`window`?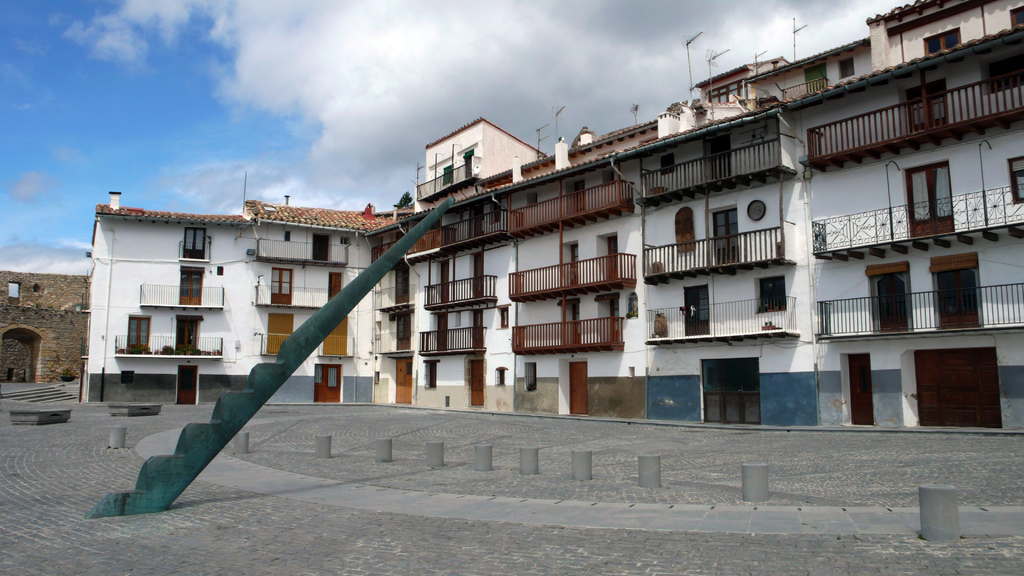
rect(499, 305, 510, 330)
